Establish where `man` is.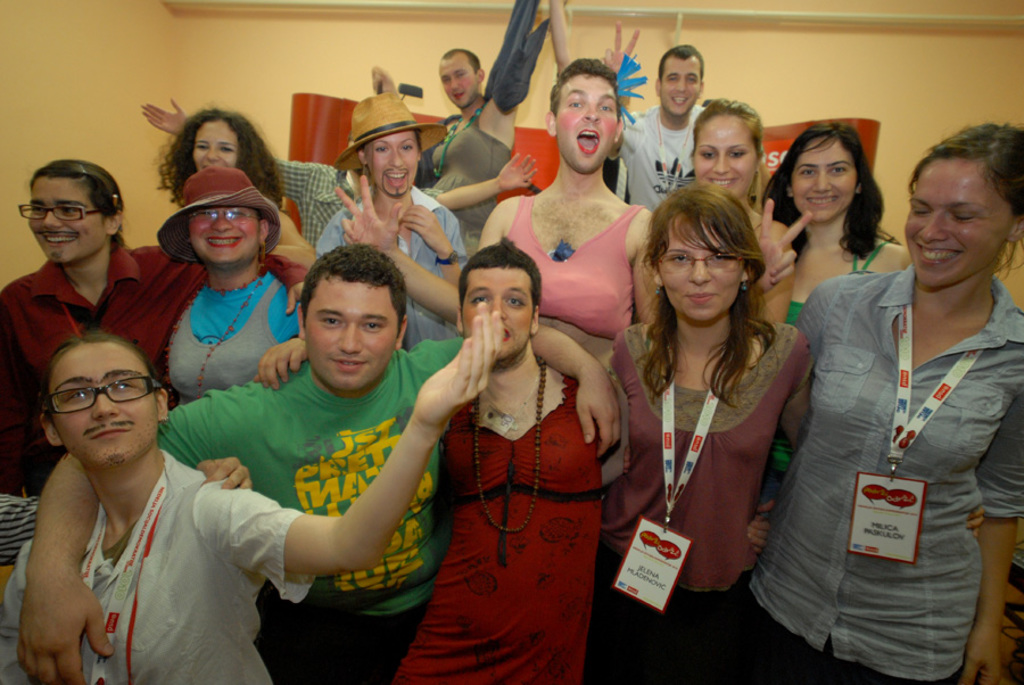
Established at bbox(254, 239, 769, 684).
